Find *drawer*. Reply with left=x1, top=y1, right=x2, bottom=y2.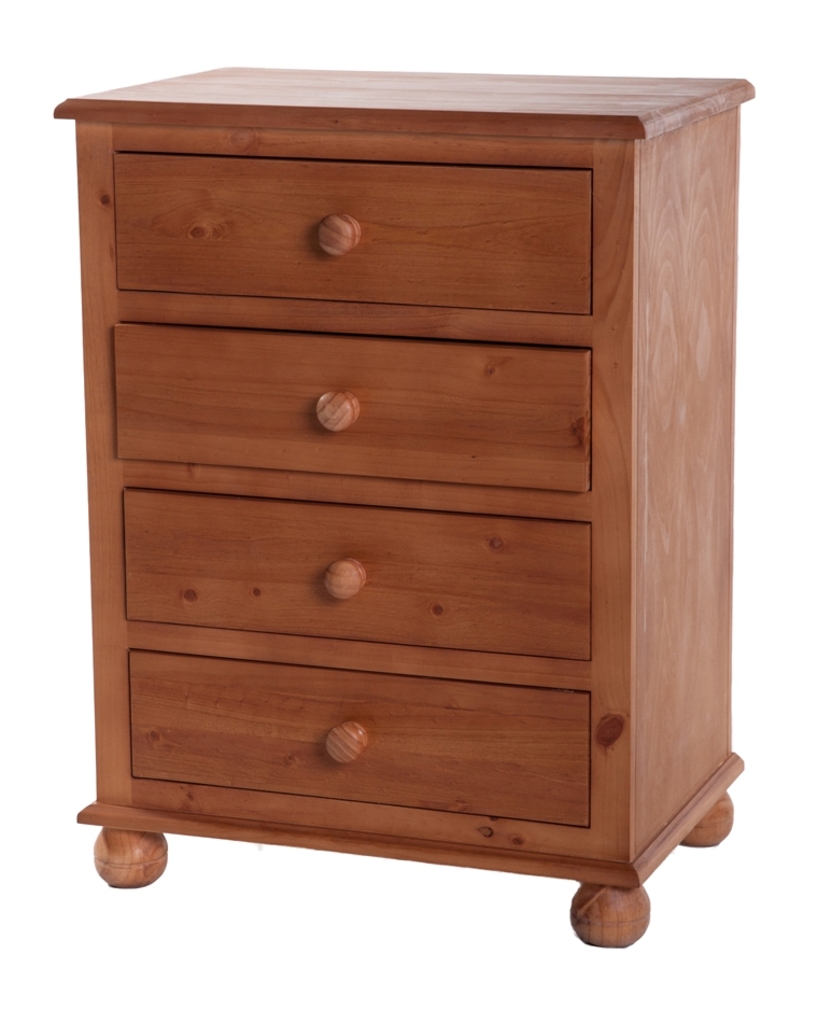
left=123, top=491, right=590, bottom=663.
